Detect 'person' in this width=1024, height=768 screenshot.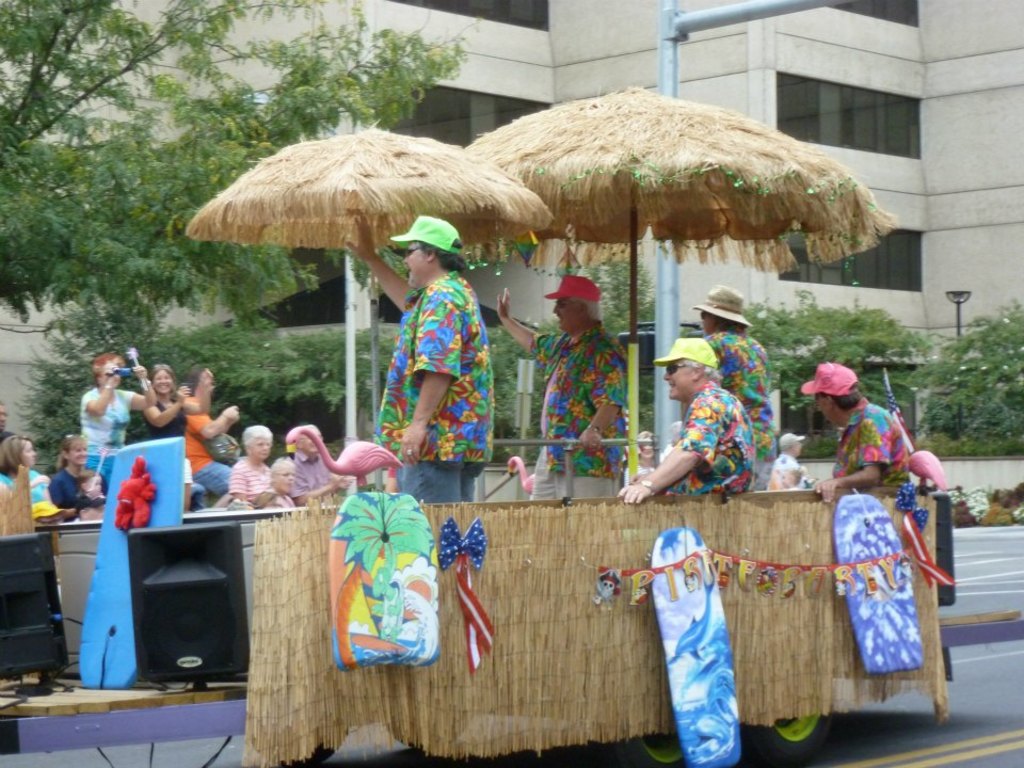
Detection: bbox=(221, 430, 230, 503).
